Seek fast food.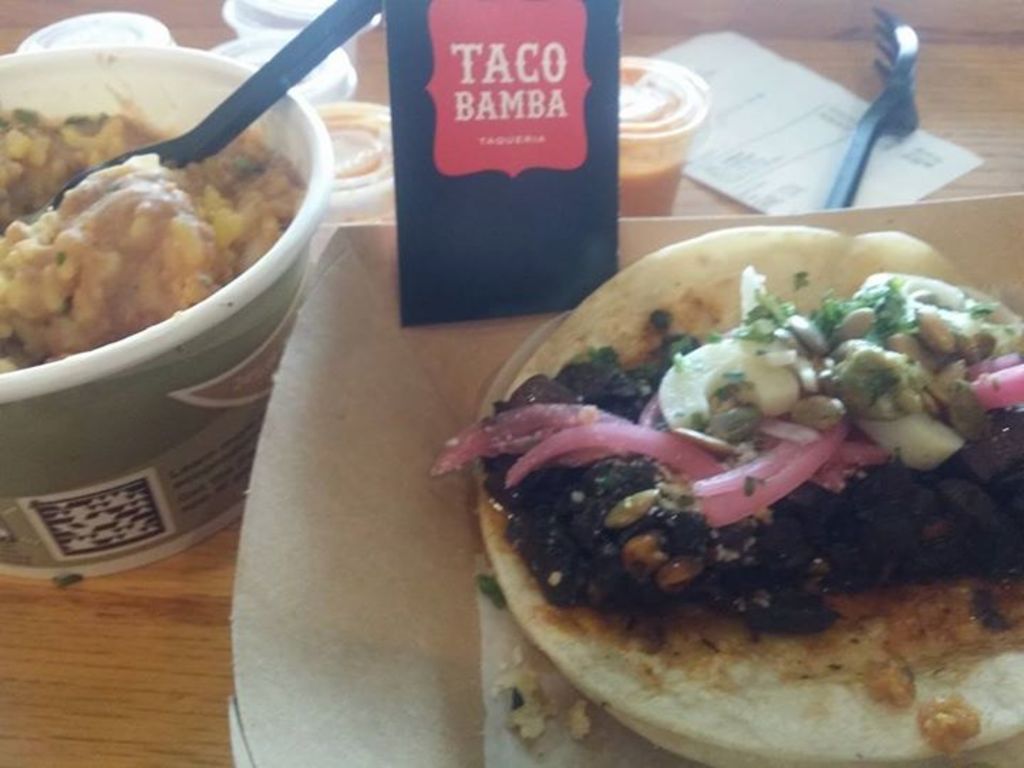
(left=427, top=201, right=1013, bottom=762).
